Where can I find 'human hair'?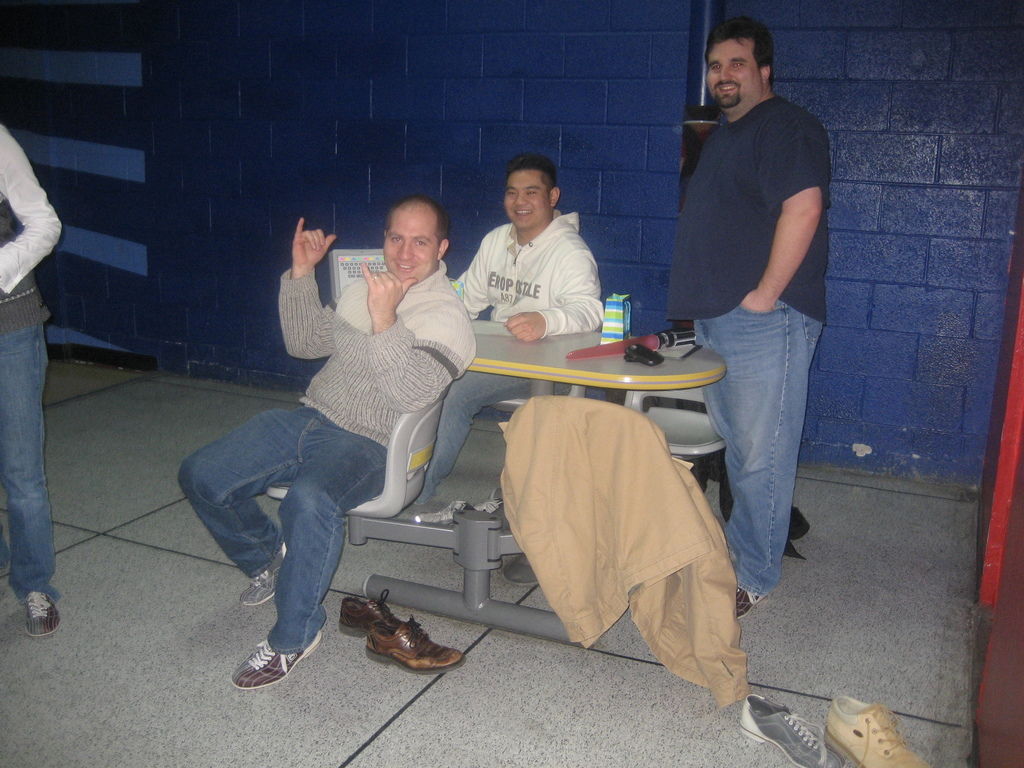
You can find it at BBox(383, 195, 447, 251).
